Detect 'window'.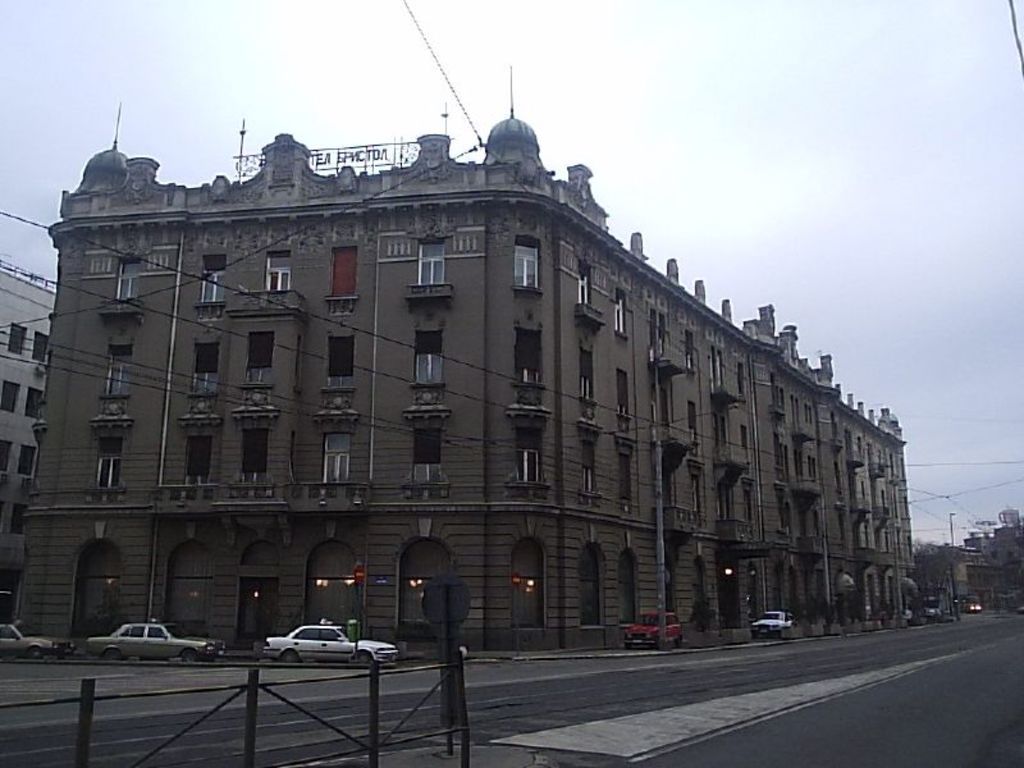
Detected at 0, 378, 24, 415.
